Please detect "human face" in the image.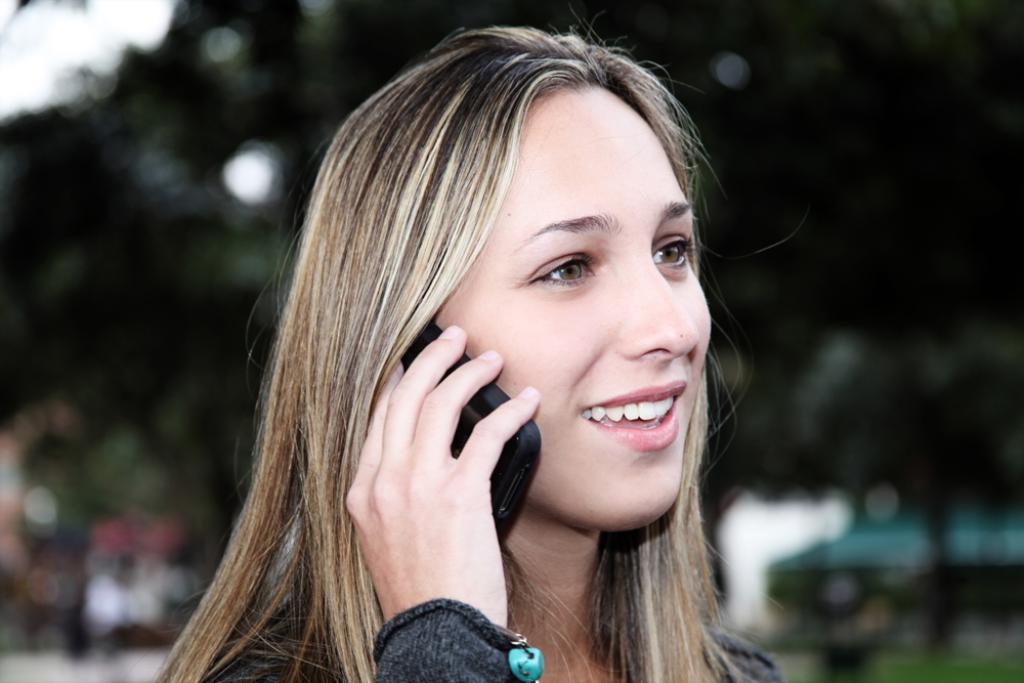
l=410, t=69, r=710, b=526.
